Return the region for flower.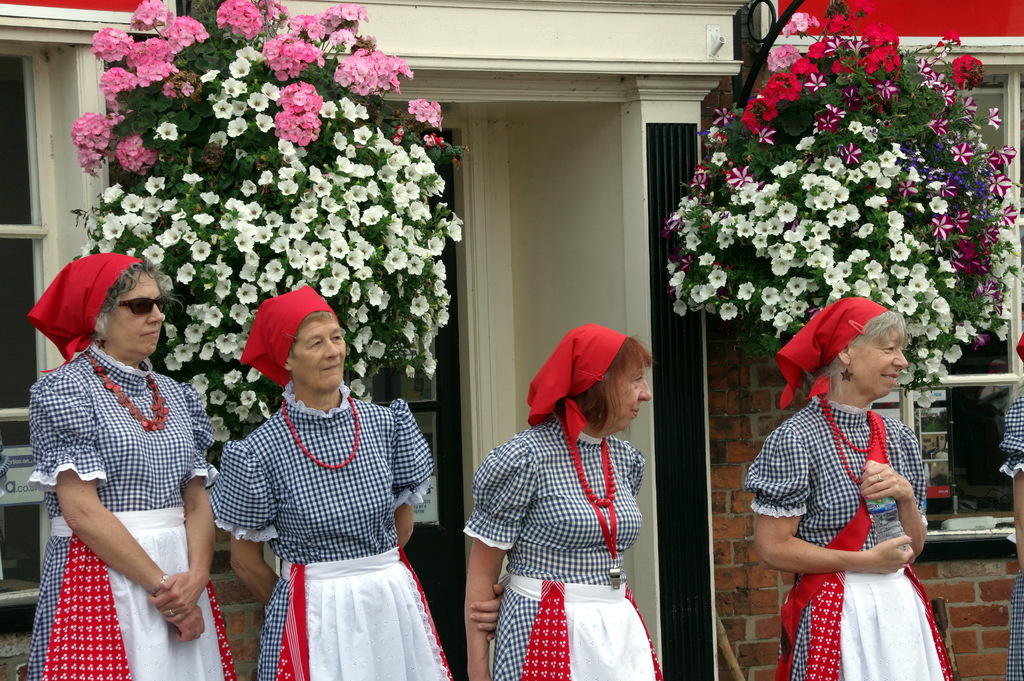
<box>896,181,911,200</box>.
